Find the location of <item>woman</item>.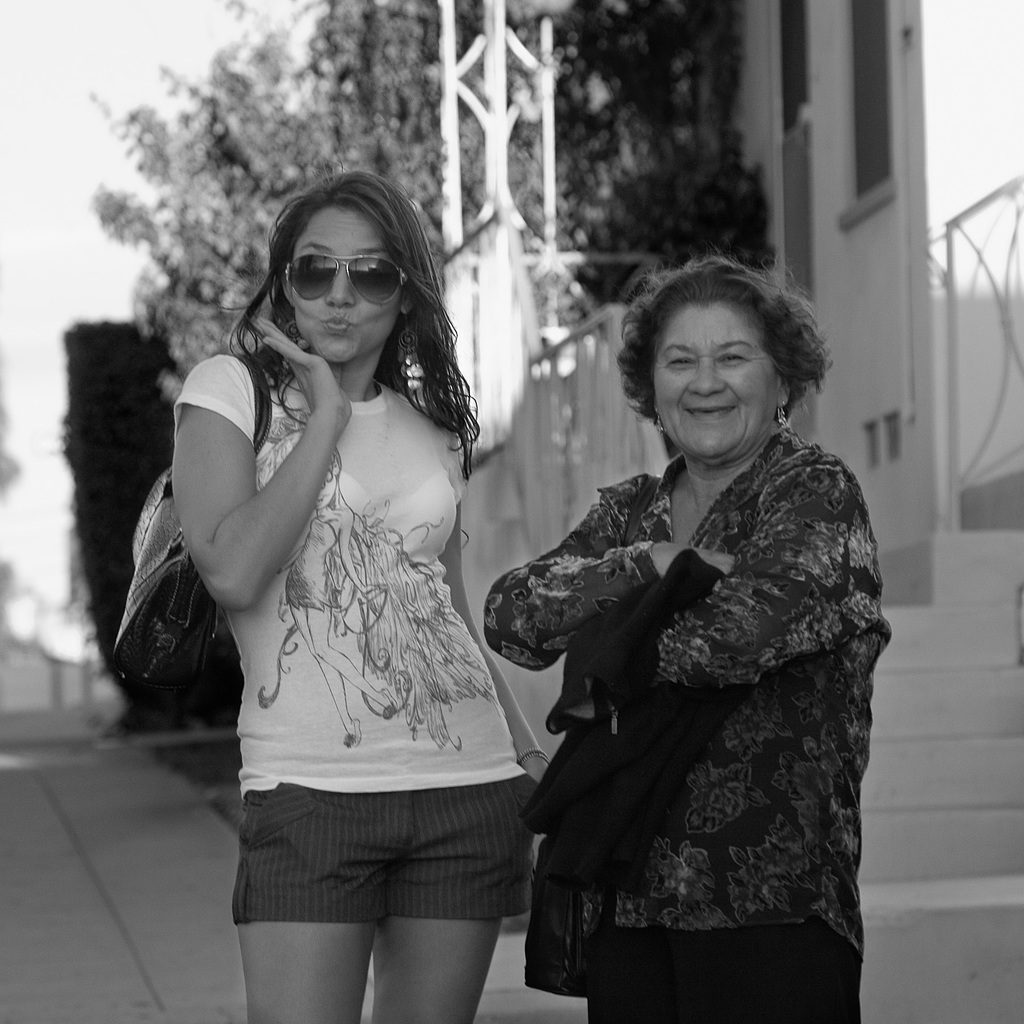
Location: left=486, top=229, right=895, bottom=1014.
